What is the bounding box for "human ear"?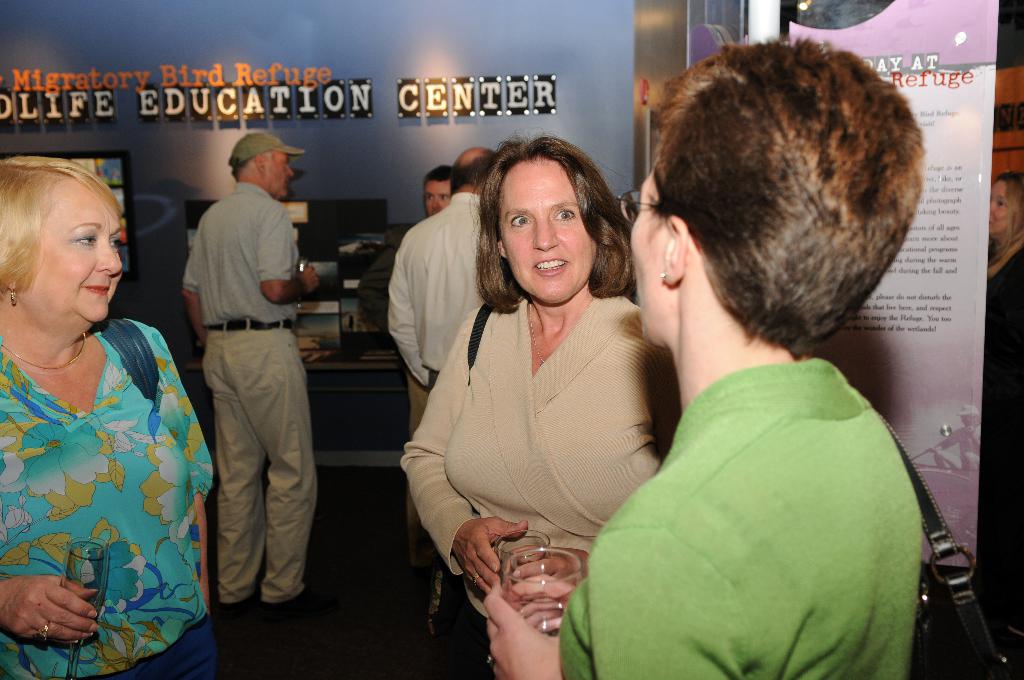
pyautogui.locateOnScreen(9, 275, 17, 296).
